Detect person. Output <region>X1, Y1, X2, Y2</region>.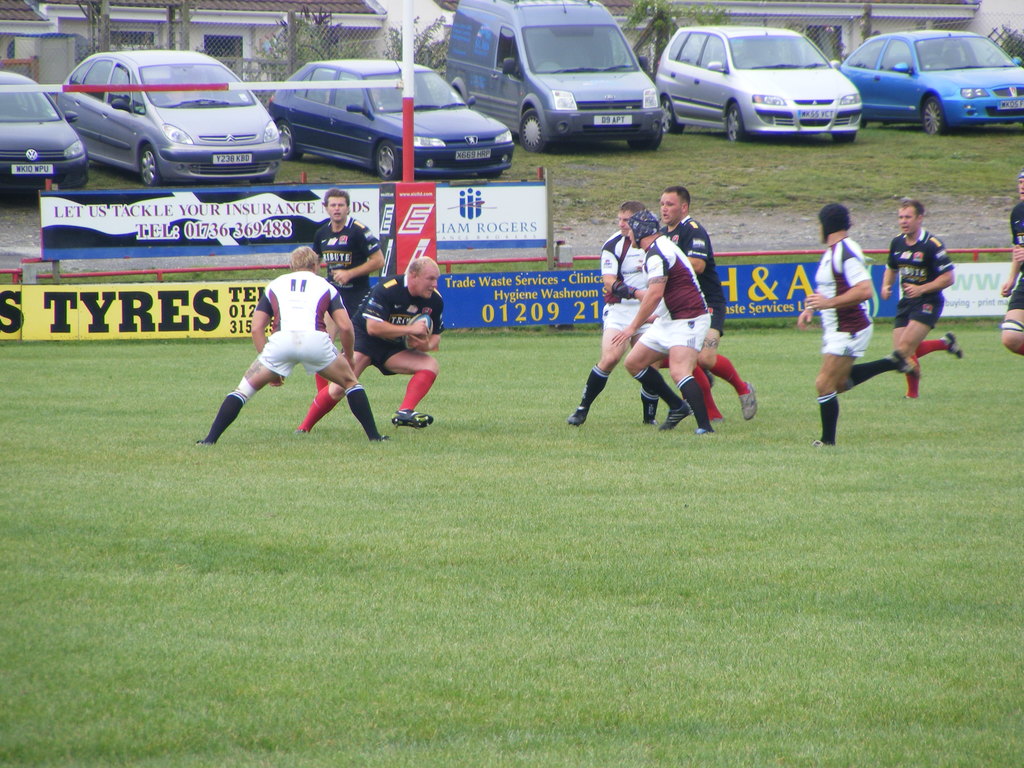
<region>568, 203, 664, 424</region>.
